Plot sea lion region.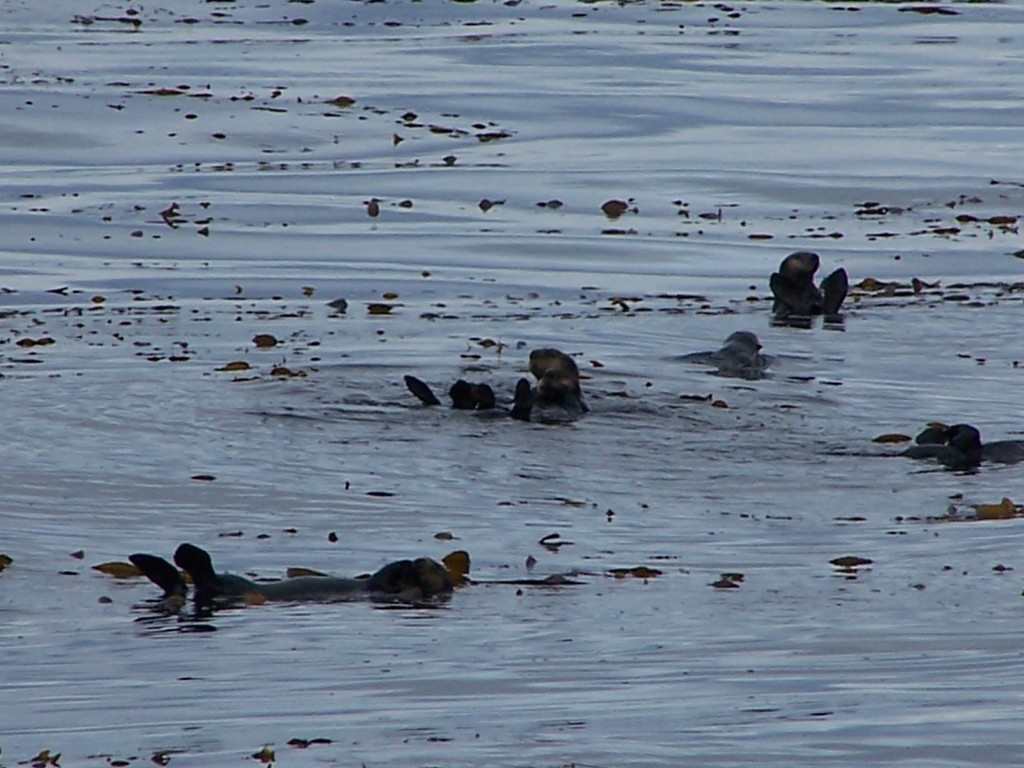
Plotted at crop(906, 419, 1014, 474).
